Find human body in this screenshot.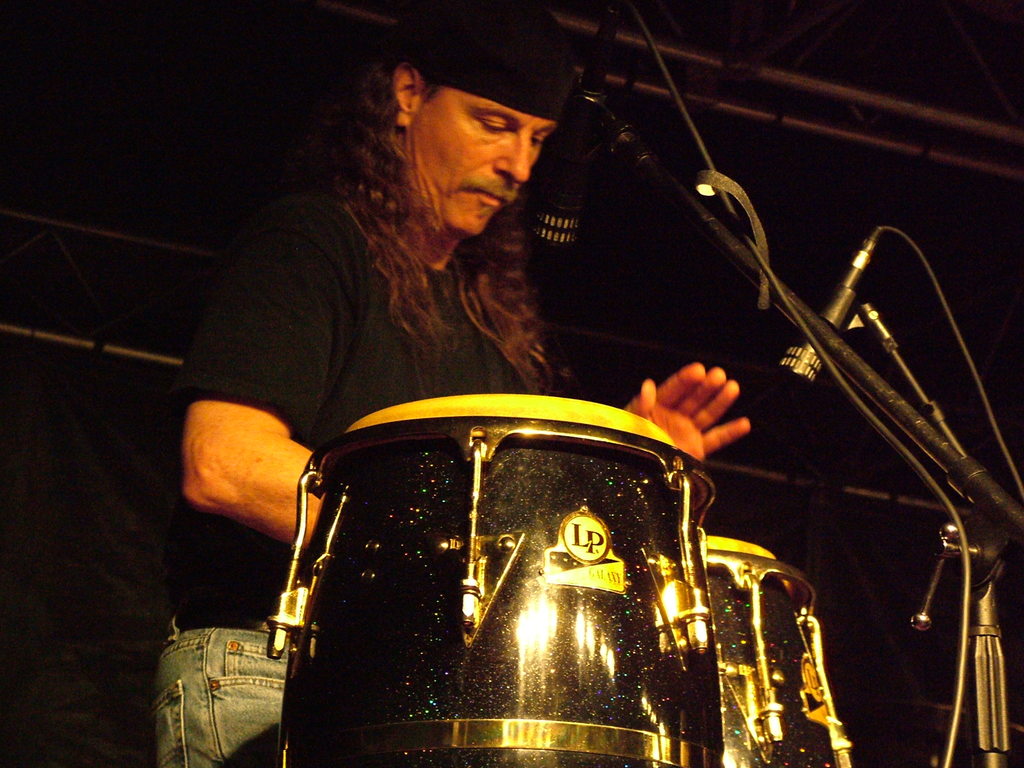
The bounding box for human body is (152,0,753,767).
